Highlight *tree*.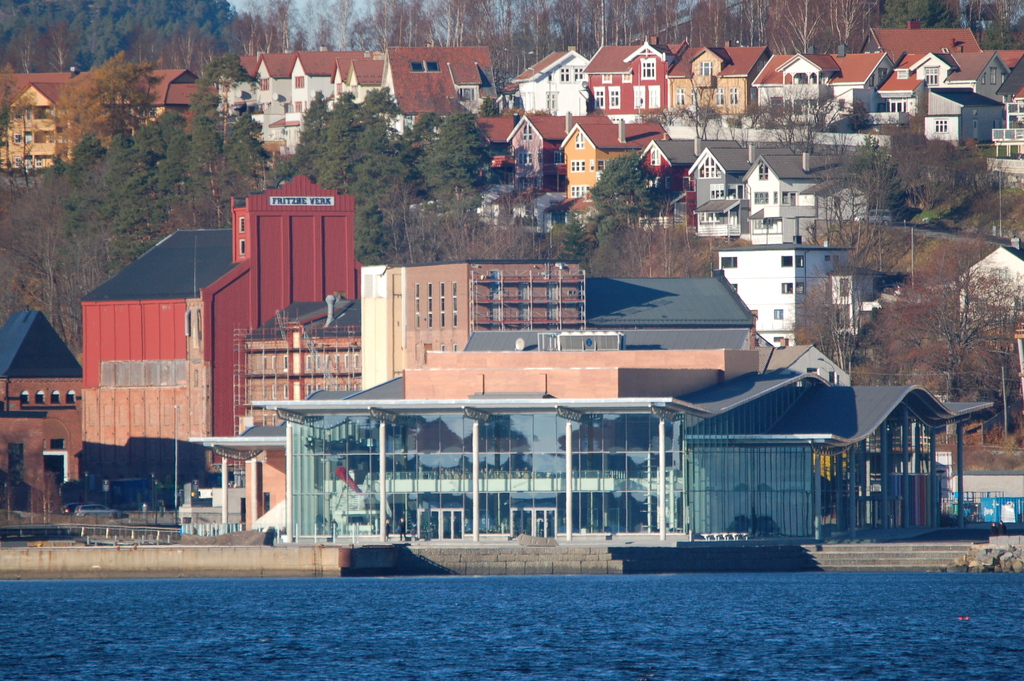
Highlighted region: [759, 91, 834, 153].
